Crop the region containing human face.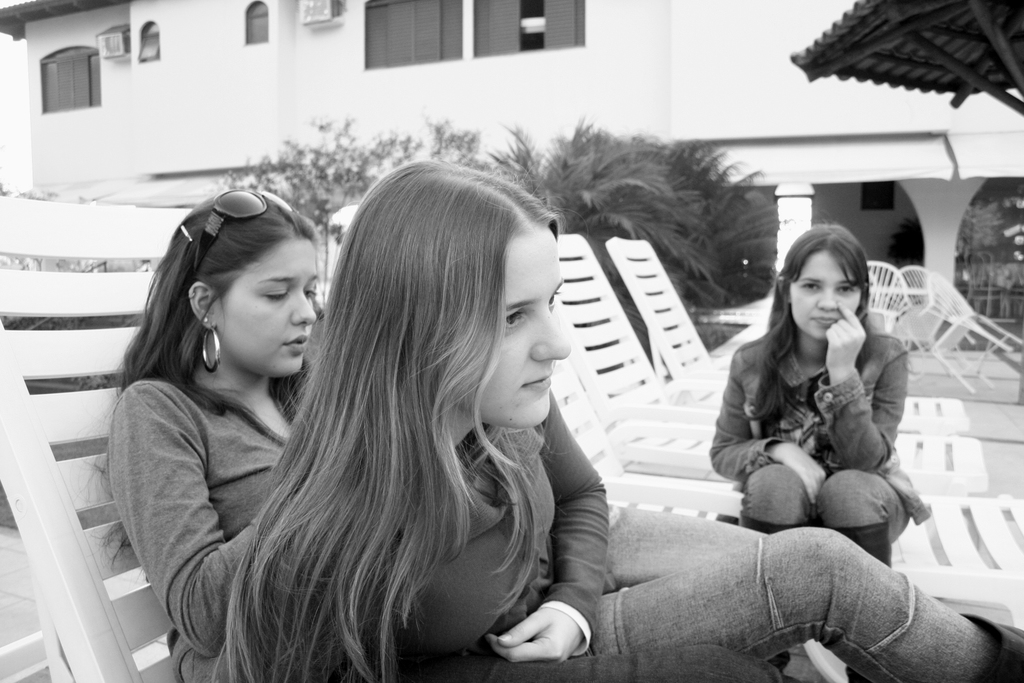
Crop region: box=[449, 231, 575, 431].
